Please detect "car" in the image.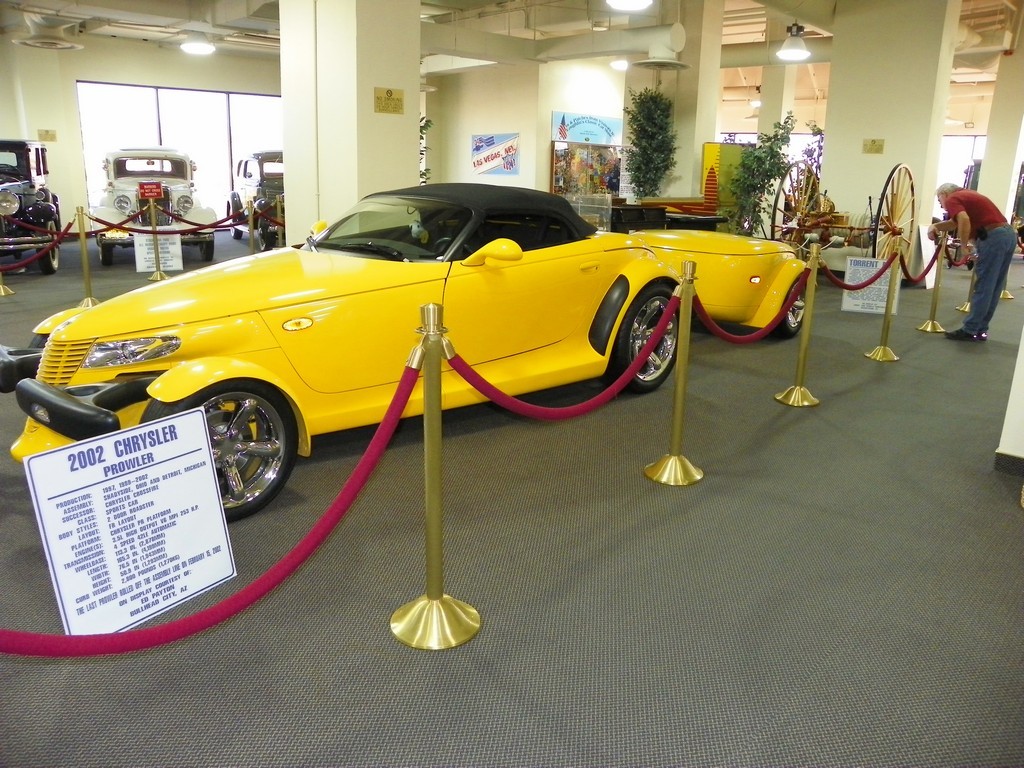
(x1=223, y1=149, x2=284, y2=253).
